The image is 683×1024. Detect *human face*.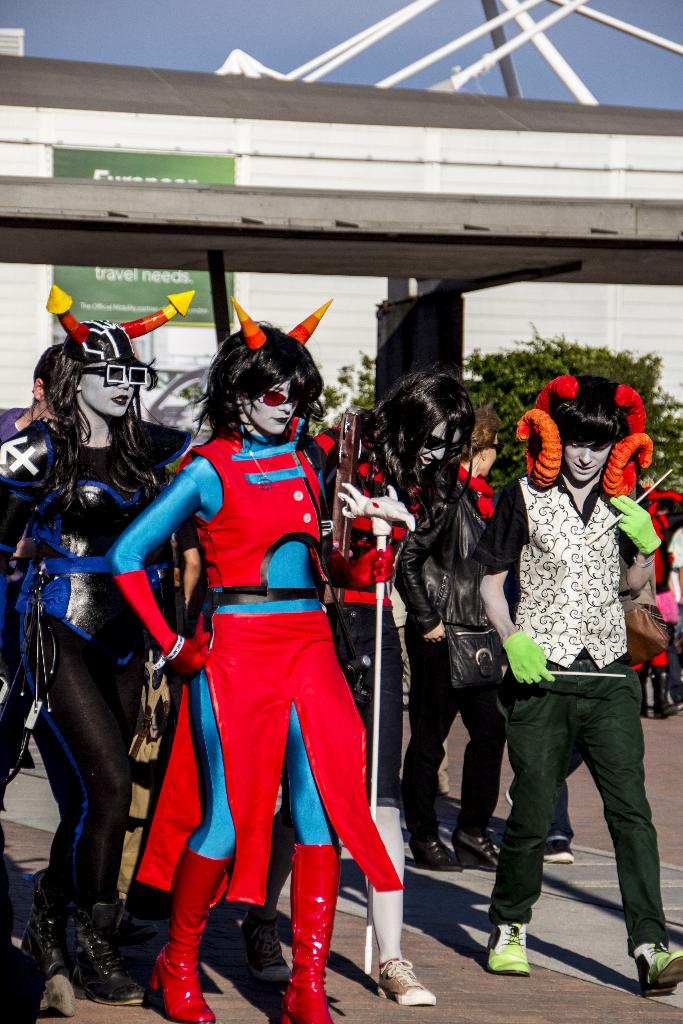
Detection: rect(562, 442, 607, 483).
